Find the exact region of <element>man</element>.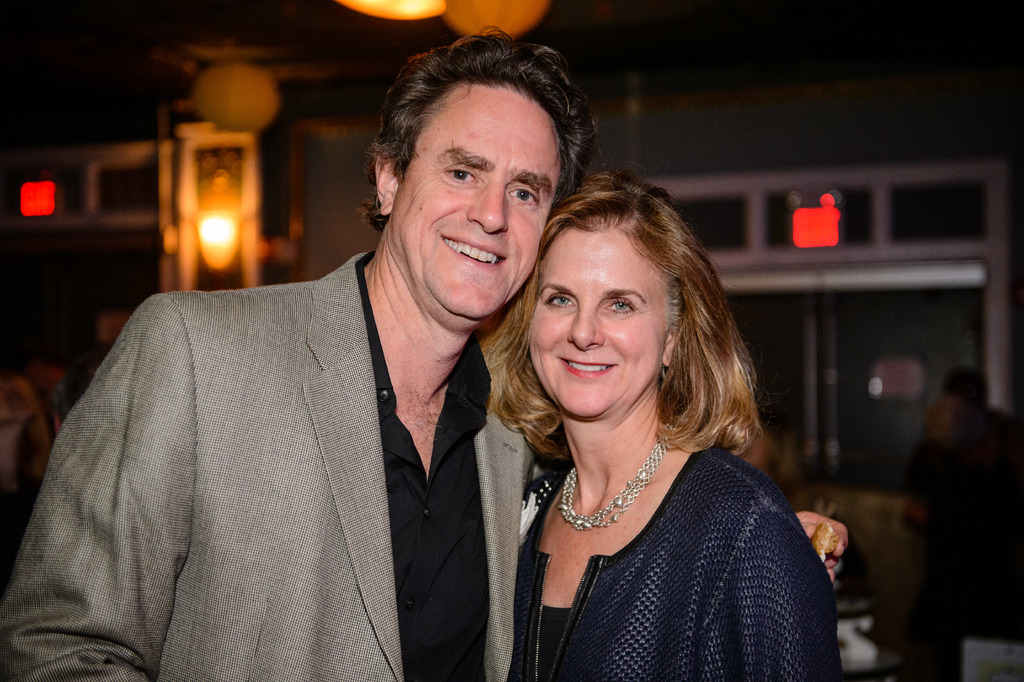
Exact region: pyautogui.locateOnScreen(29, 97, 616, 680).
